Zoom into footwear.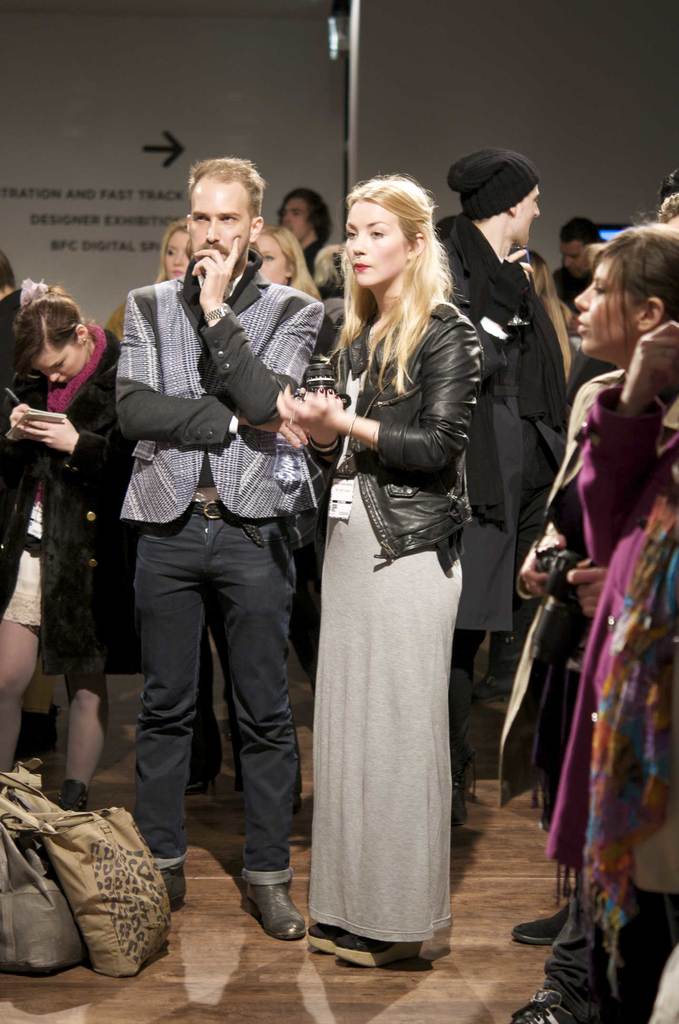
Zoom target: l=503, t=1003, r=568, b=1023.
